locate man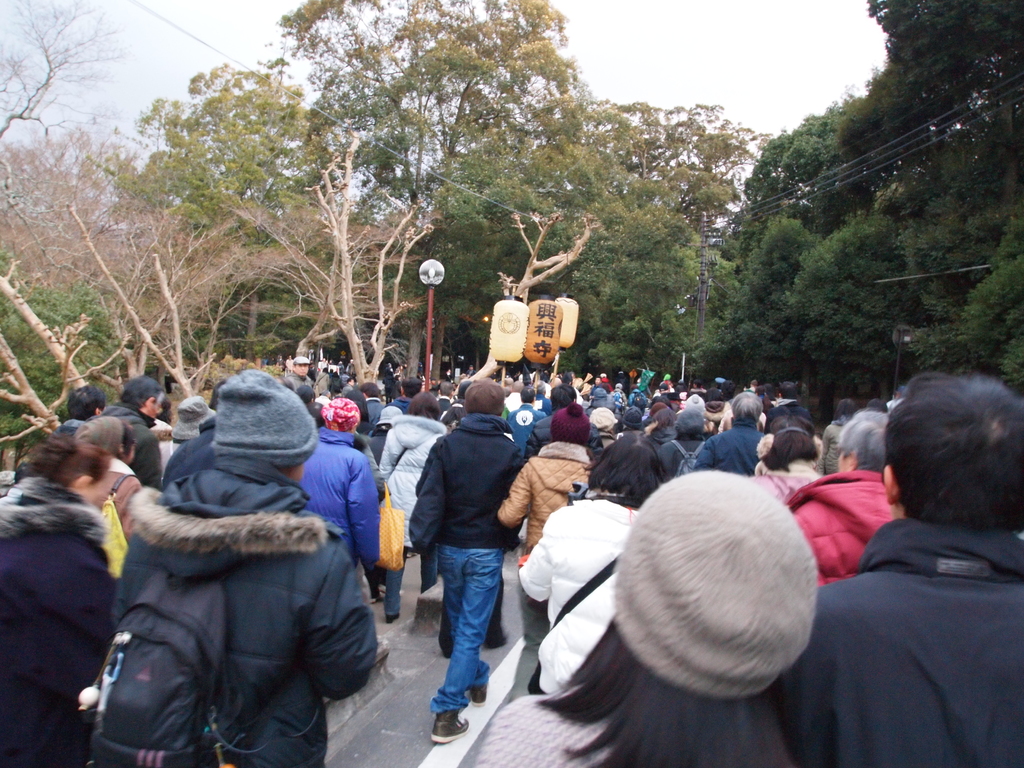
crop(690, 391, 771, 473)
